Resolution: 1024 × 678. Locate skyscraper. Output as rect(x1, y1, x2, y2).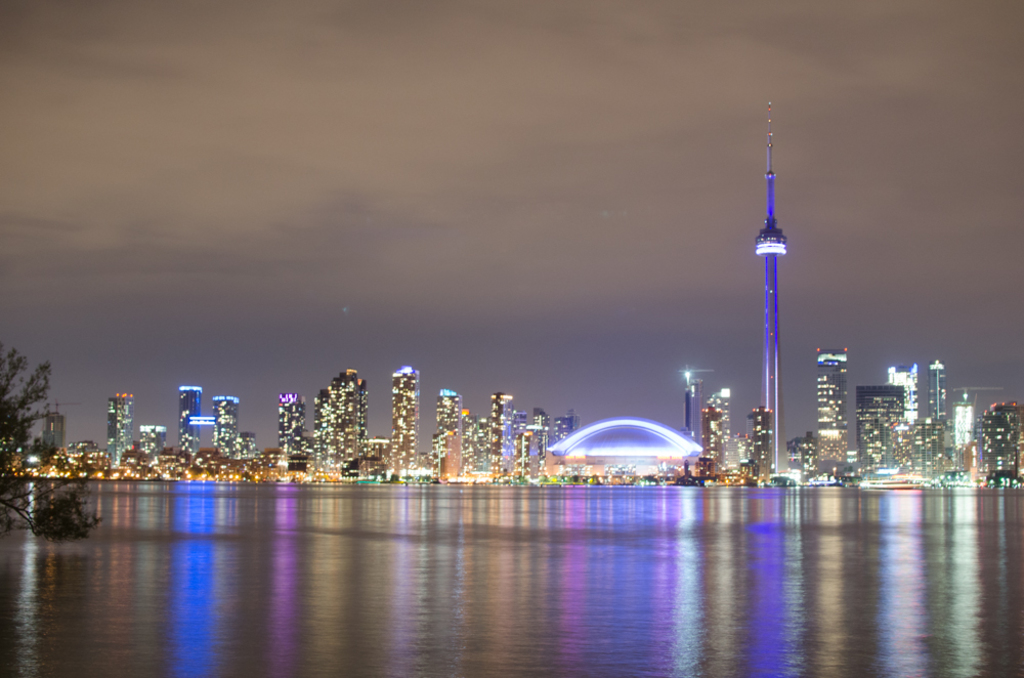
rect(108, 389, 133, 470).
